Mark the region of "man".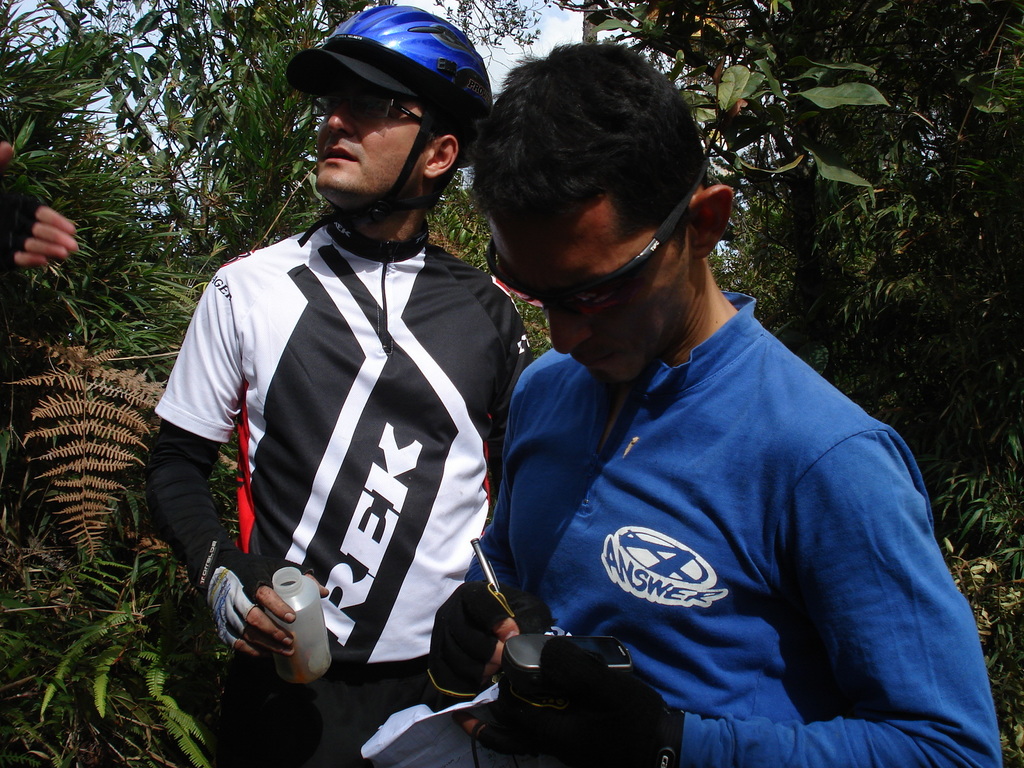
Region: (140,2,539,767).
